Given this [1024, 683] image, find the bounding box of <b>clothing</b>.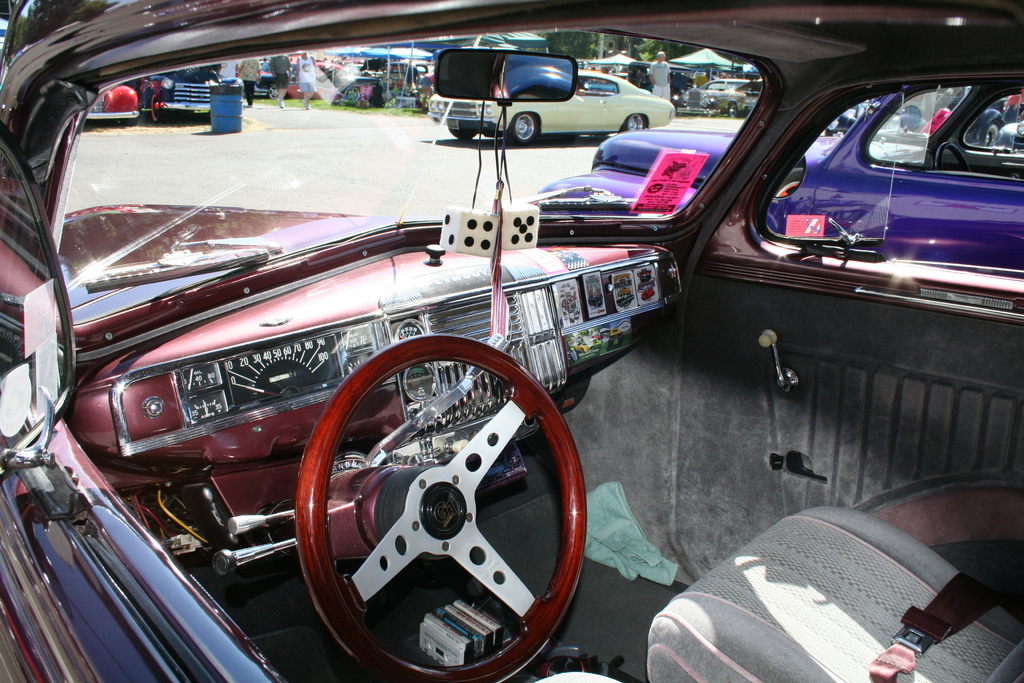
(x1=265, y1=56, x2=291, y2=95).
